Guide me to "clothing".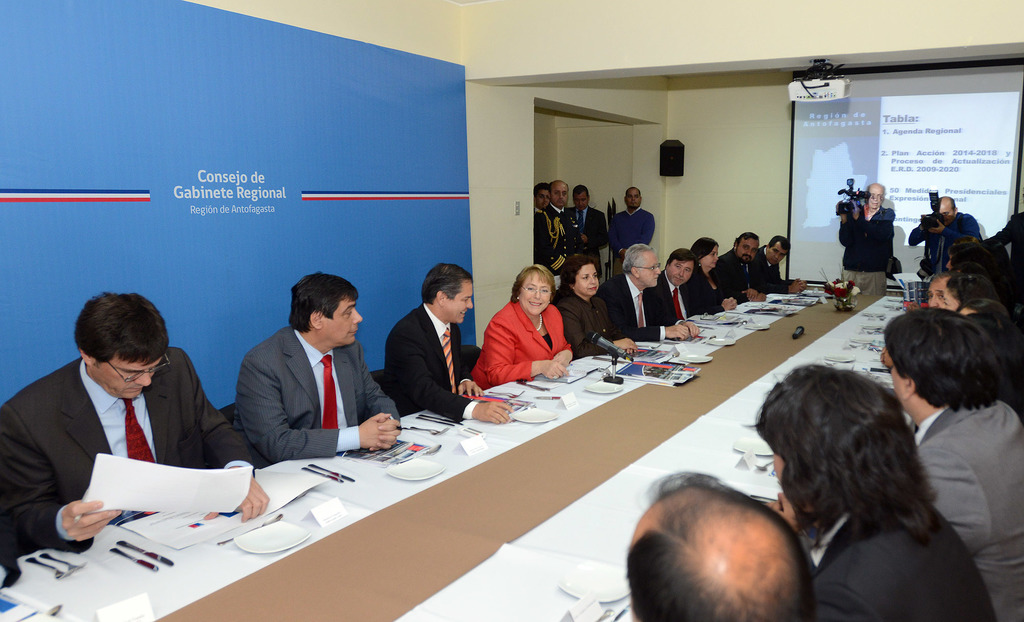
Guidance: 612:272:683:341.
